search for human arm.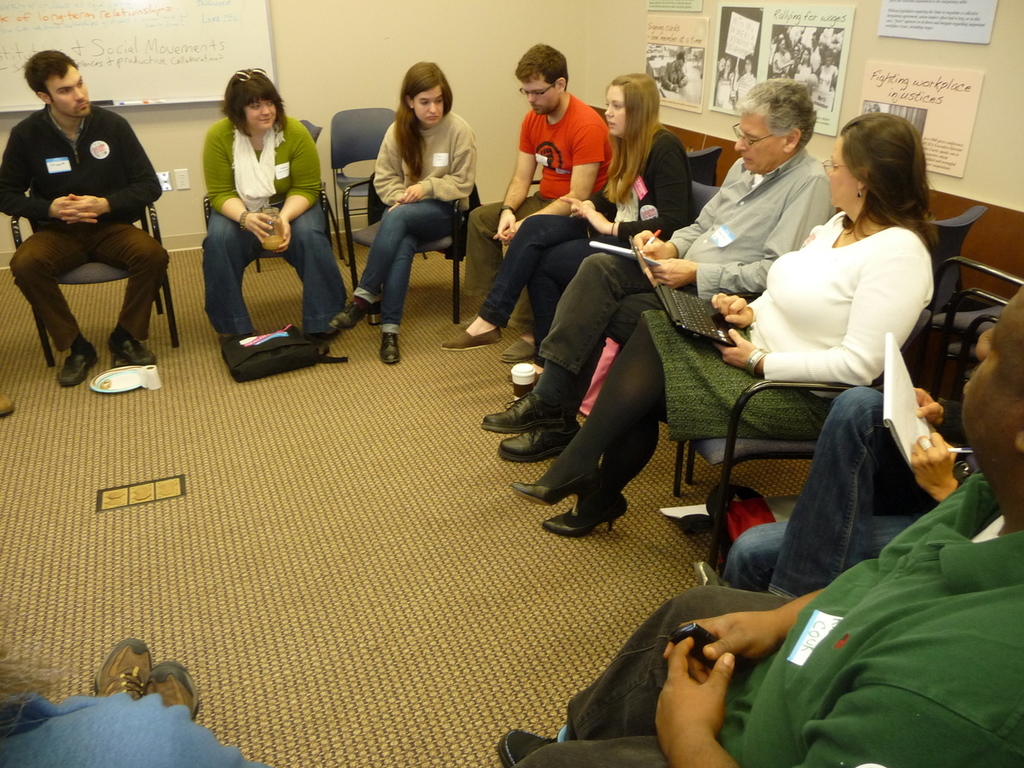
Found at bbox=(497, 122, 607, 247).
